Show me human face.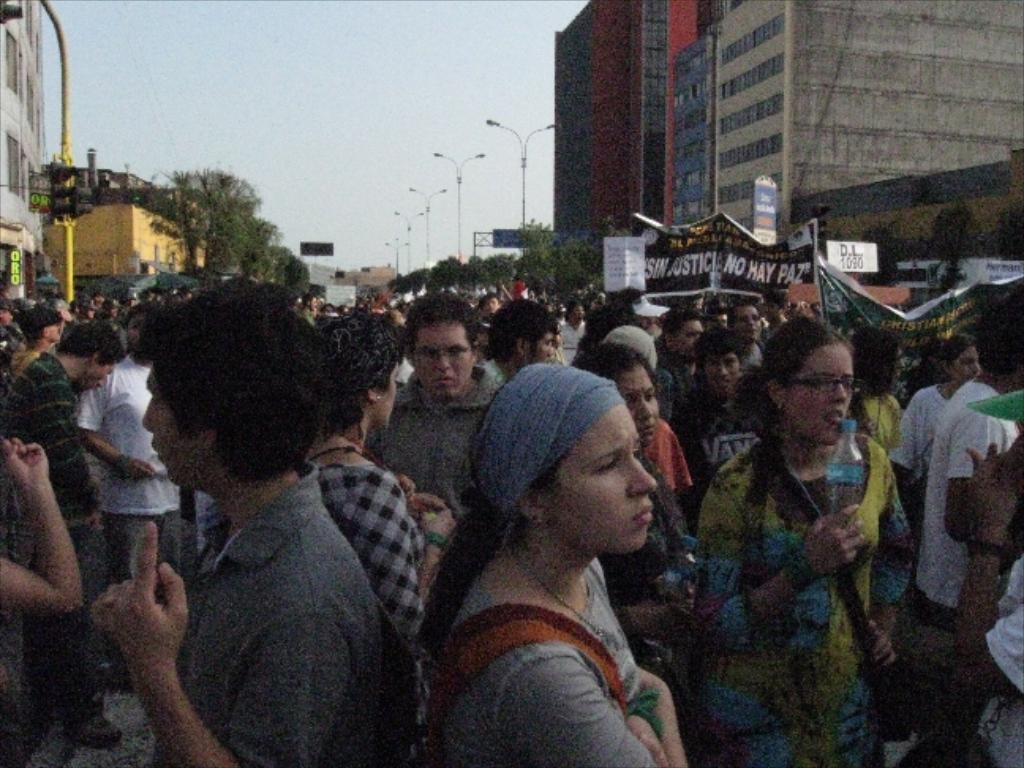
human face is here: locate(528, 333, 548, 363).
